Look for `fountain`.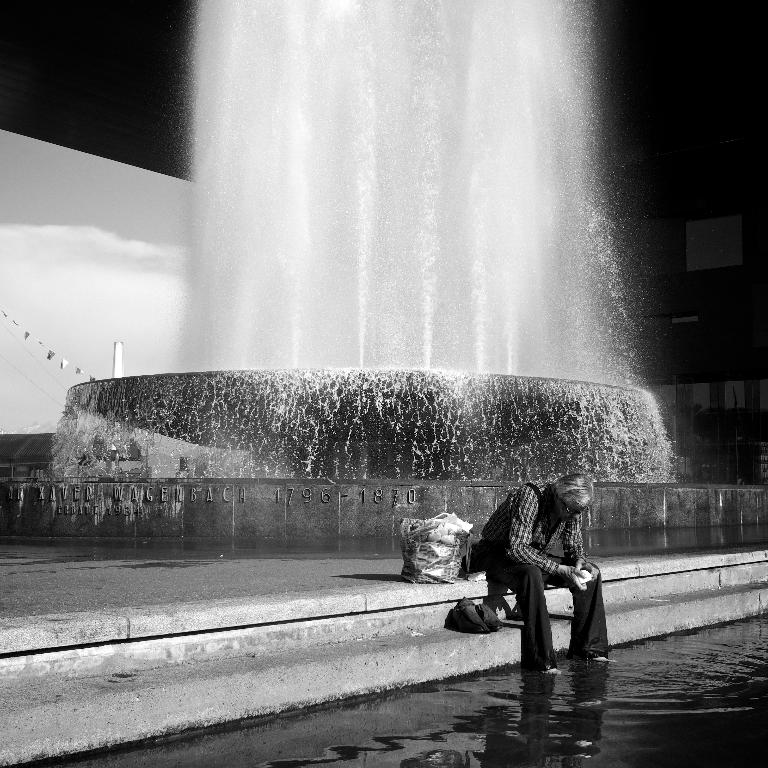
Found: 78:0:716:623.
